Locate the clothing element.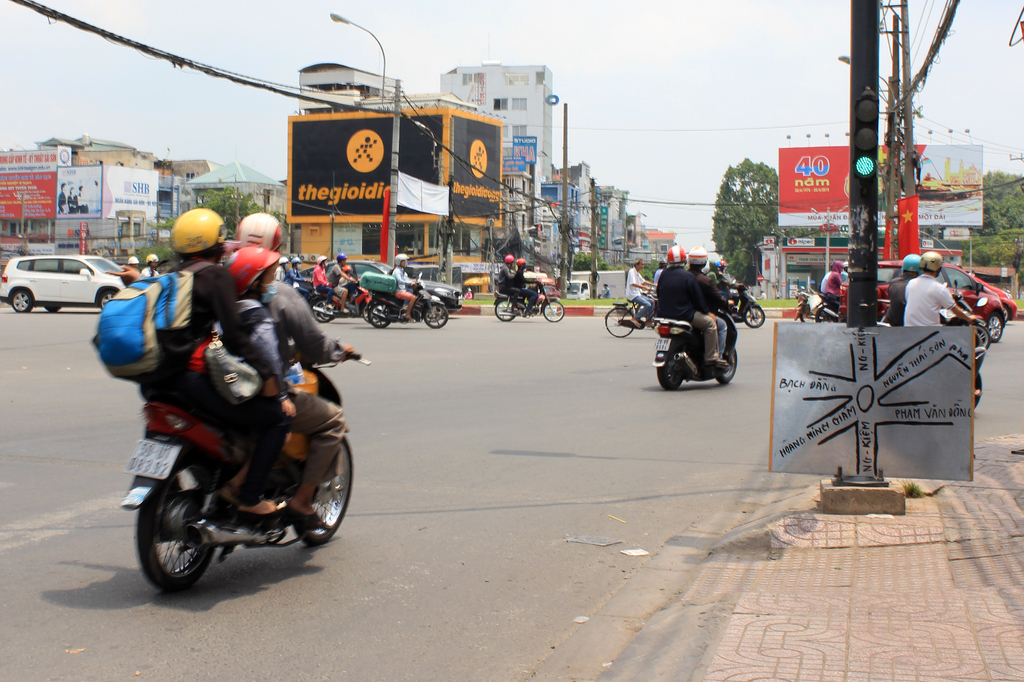
Element bbox: rect(904, 273, 957, 329).
